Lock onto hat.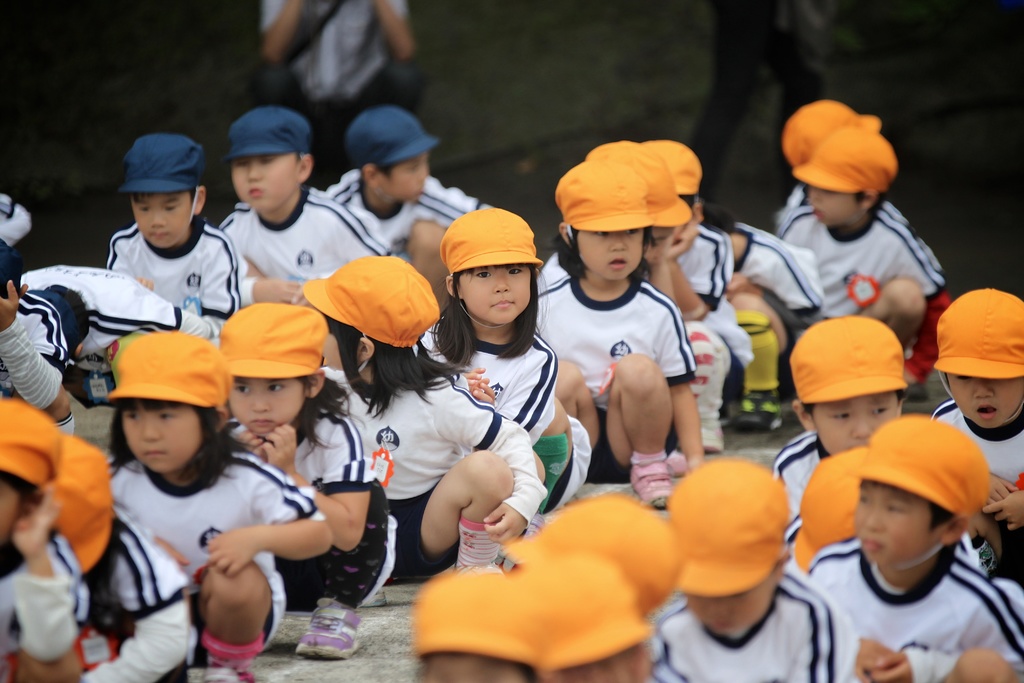
Locked: [left=298, top=252, right=439, bottom=350].
